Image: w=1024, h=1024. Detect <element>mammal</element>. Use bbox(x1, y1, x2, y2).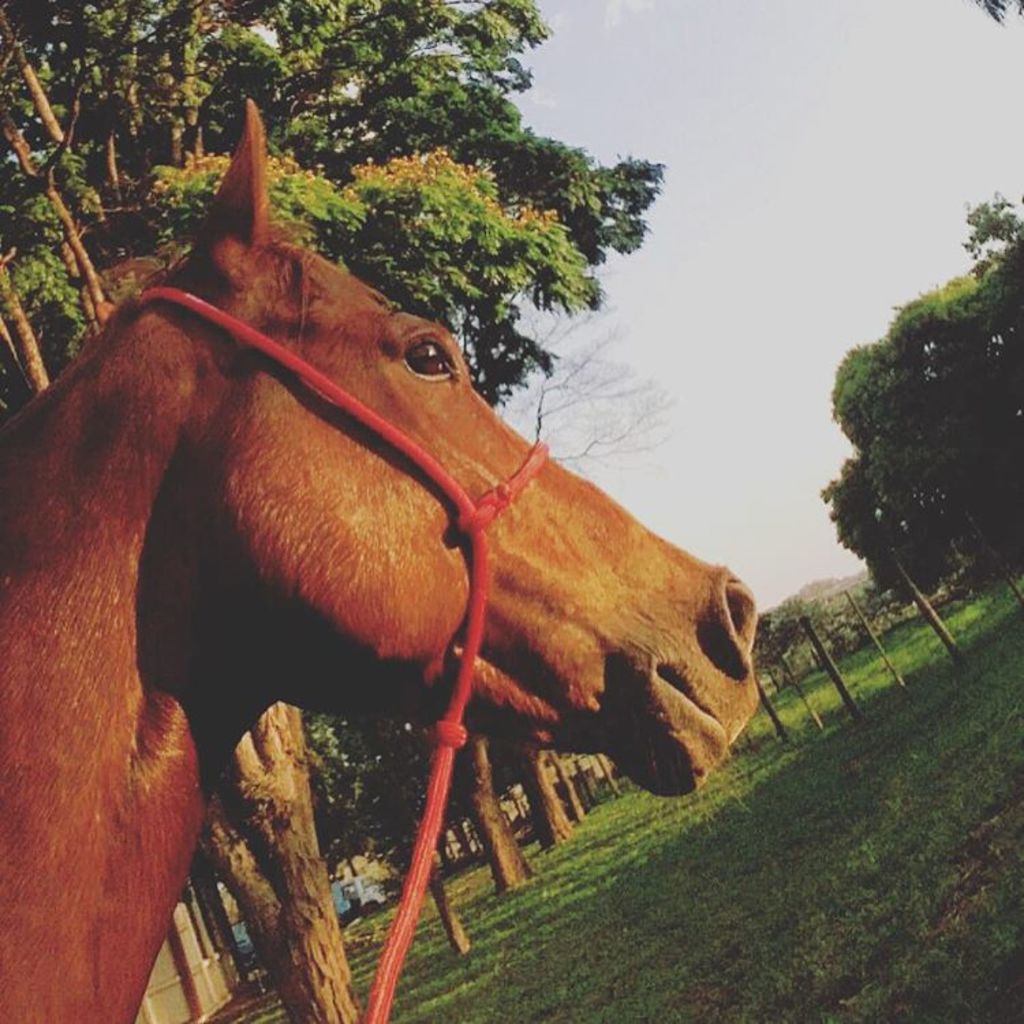
bbox(0, 183, 769, 913).
